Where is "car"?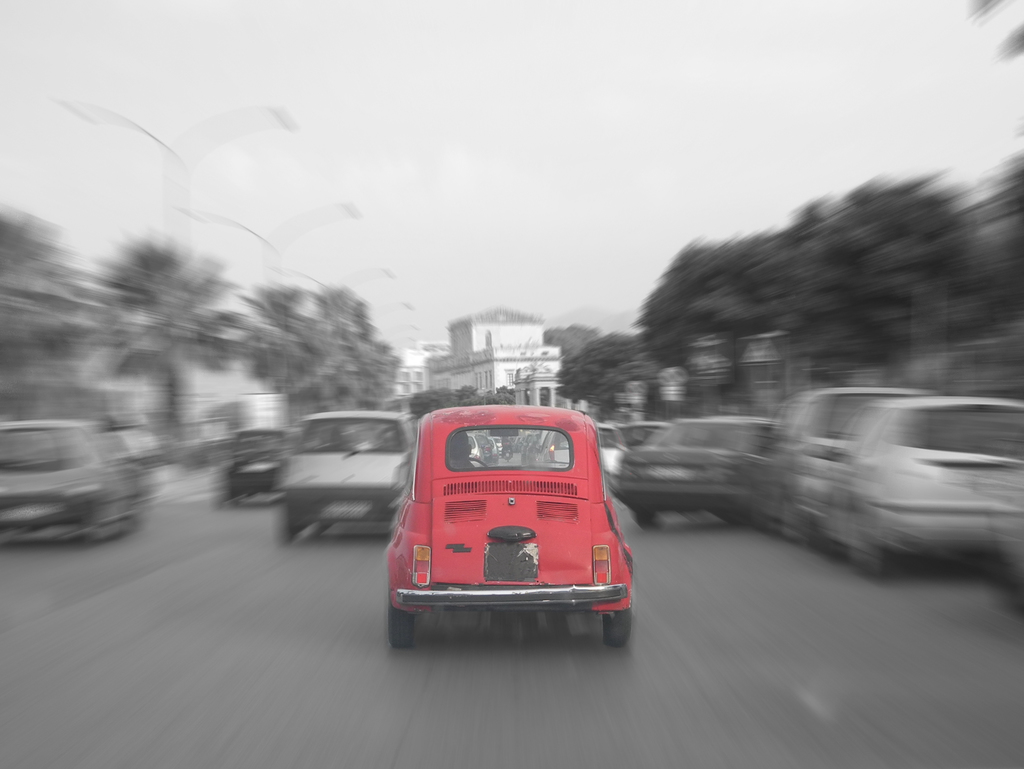
[383, 404, 628, 641].
